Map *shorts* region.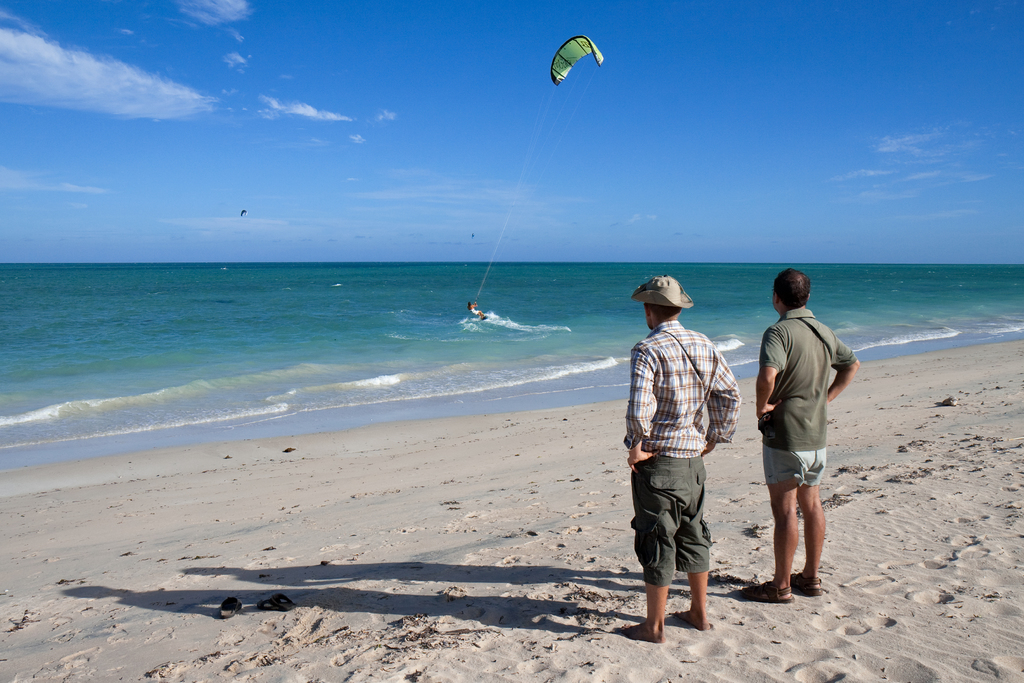
Mapped to select_region(764, 446, 825, 488).
